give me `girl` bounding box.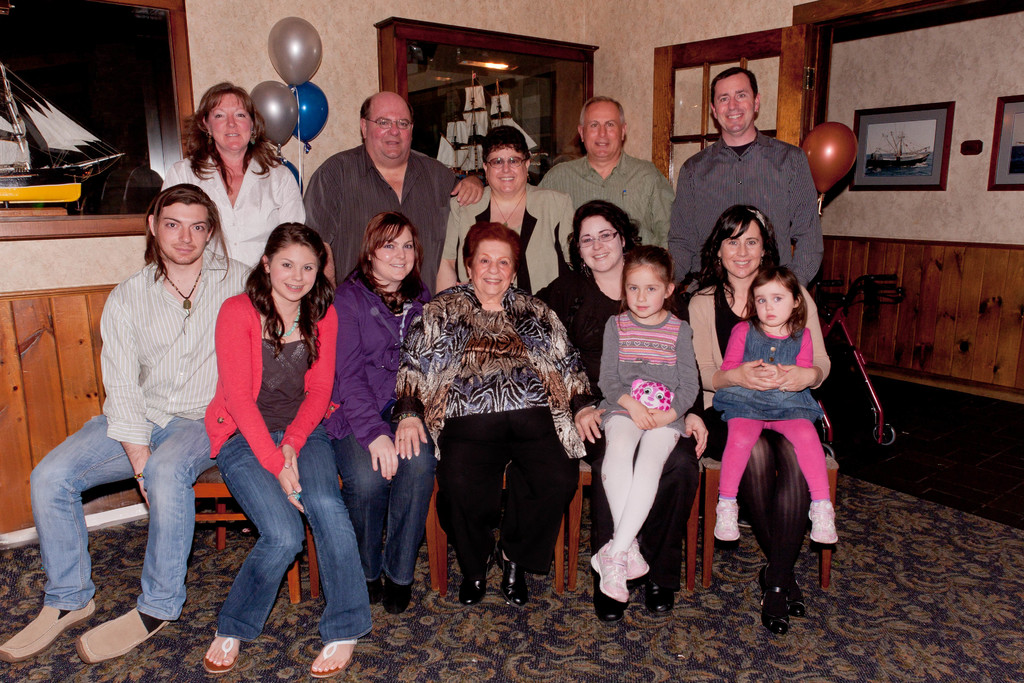
{"left": 708, "top": 263, "right": 838, "bottom": 545}.
